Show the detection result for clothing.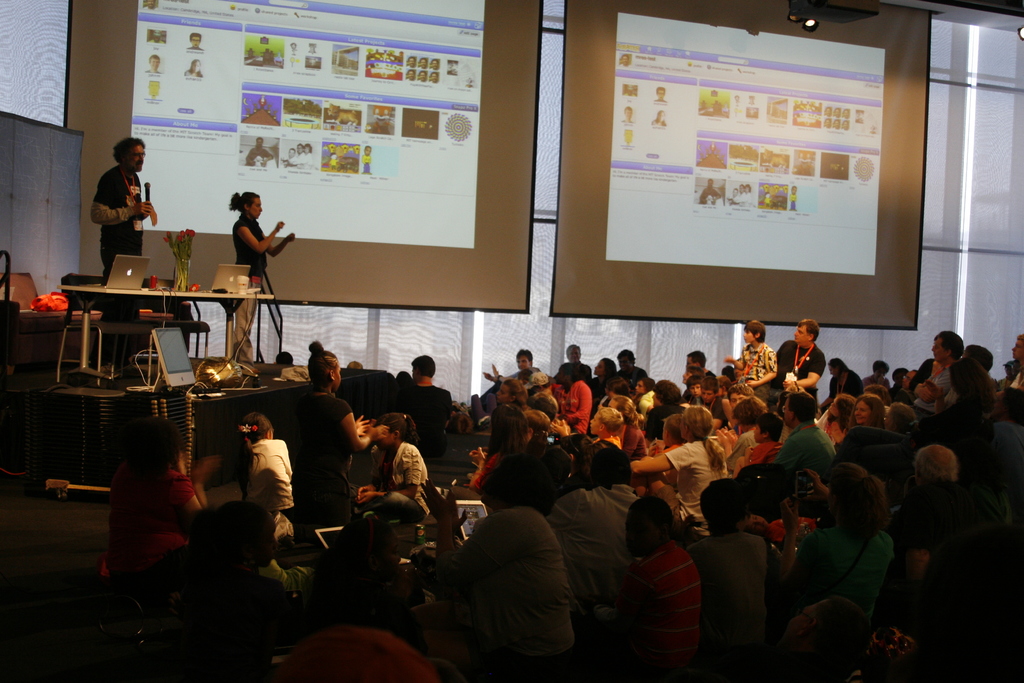
{"left": 230, "top": 206, "right": 277, "bottom": 286}.
